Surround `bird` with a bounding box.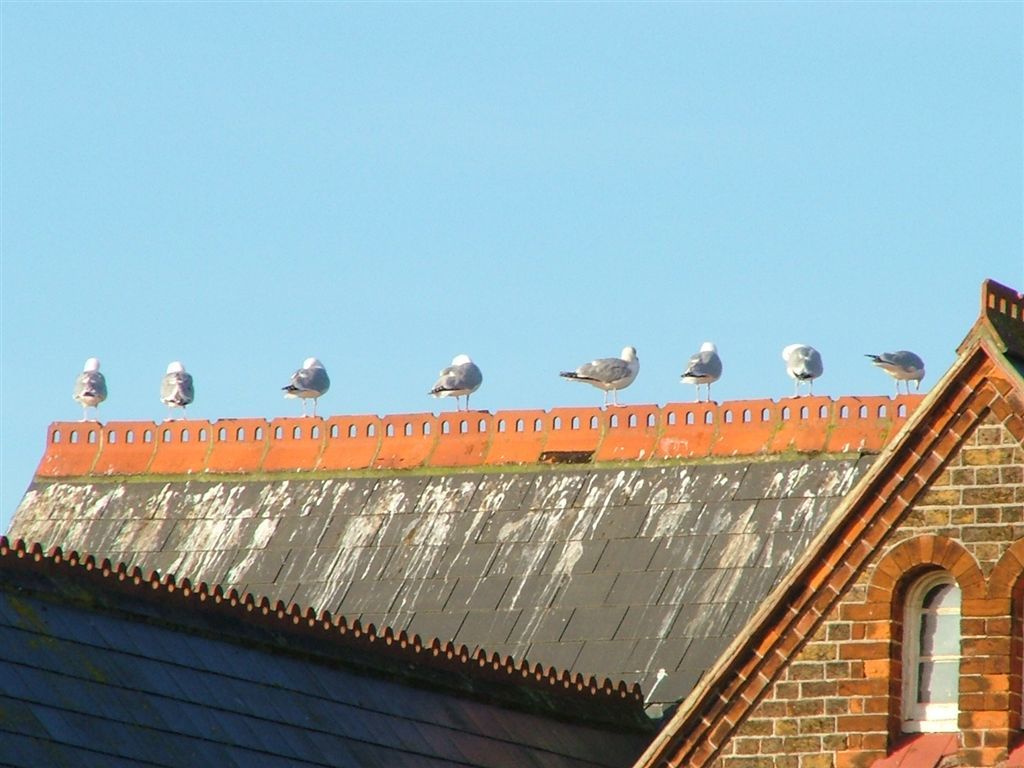
left=562, top=341, right=639, bottom=404.
